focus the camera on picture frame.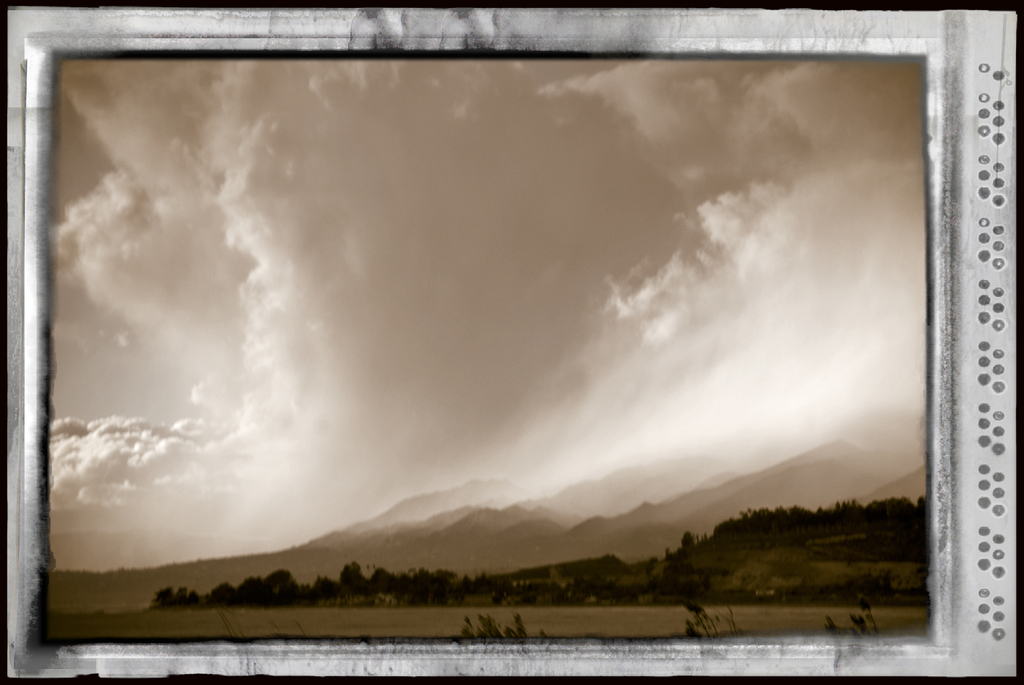
Focus region: box(0, 0, 1023, 684).
